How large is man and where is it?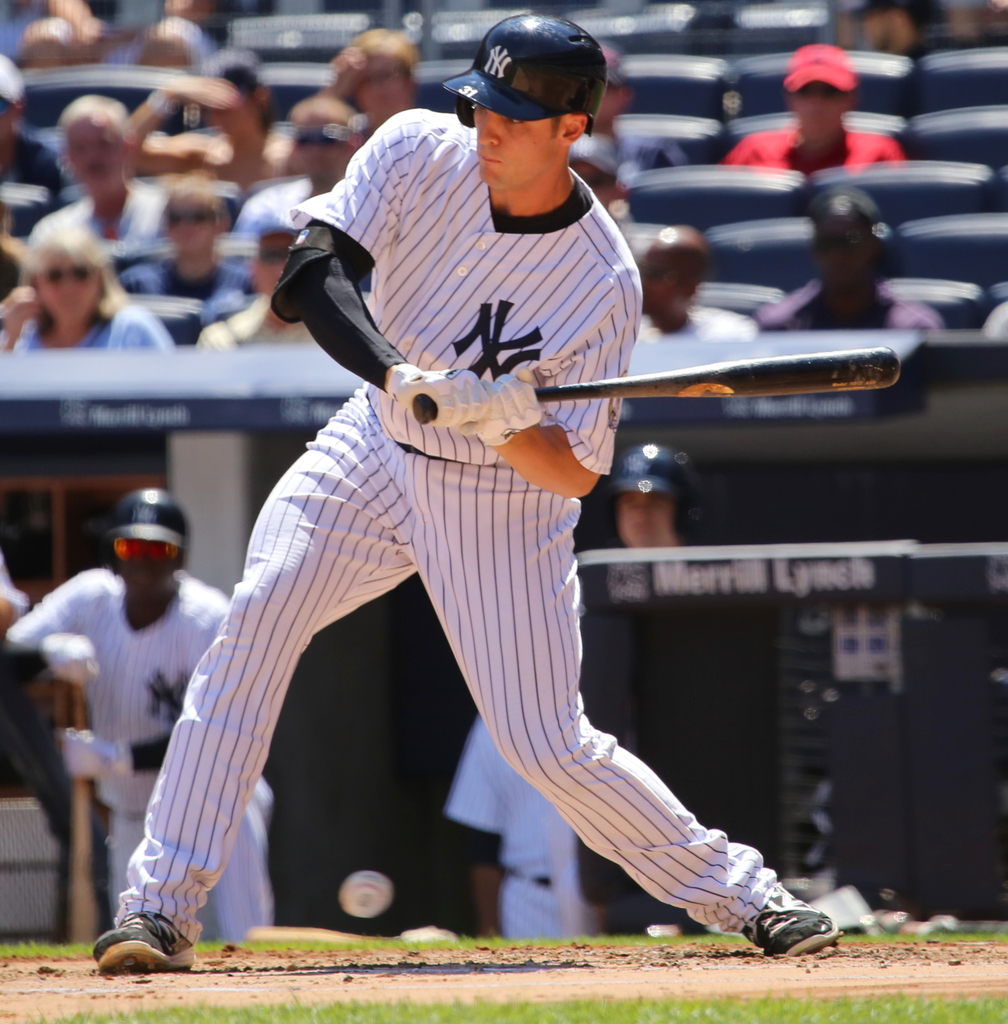
Bounding box: 28,99,161,241.
